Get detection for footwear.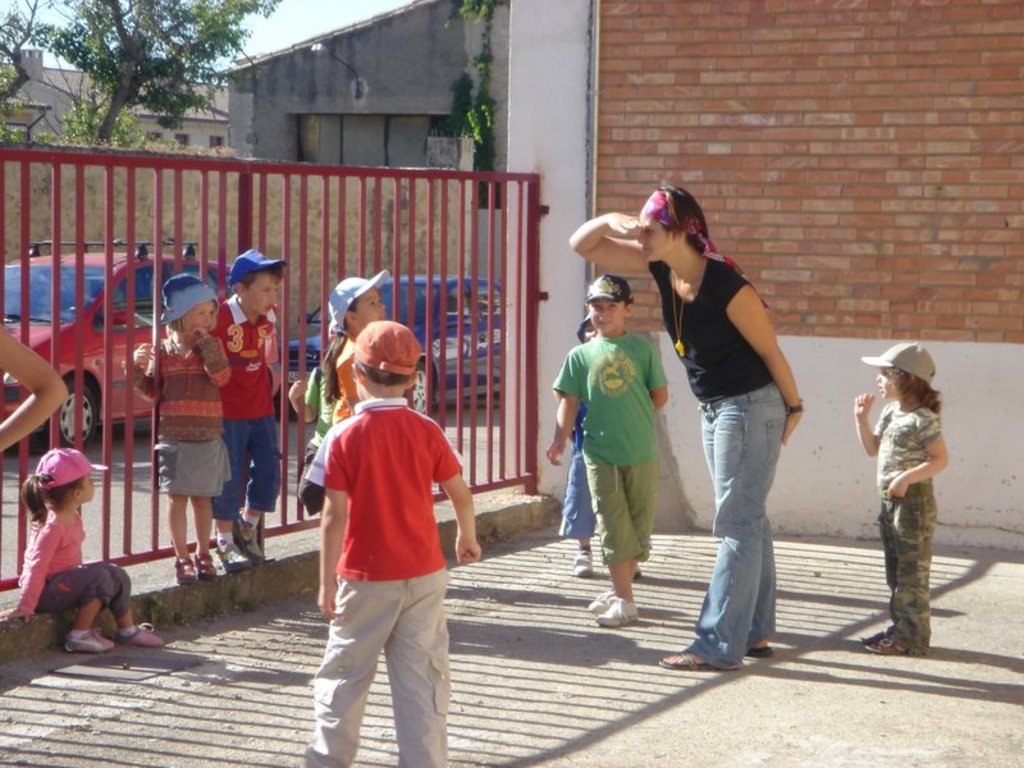
Detection: x1=192, y1=550, x2=218, y2=581.
